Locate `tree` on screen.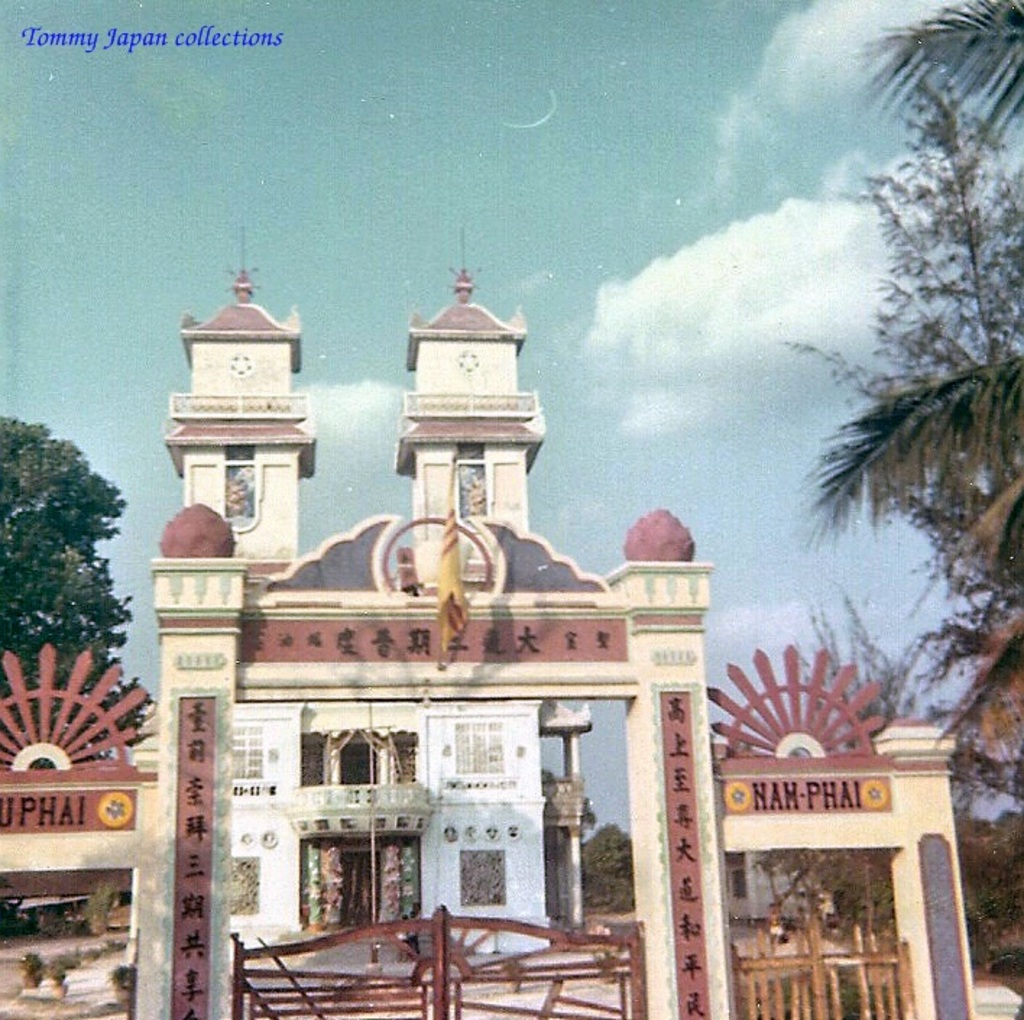
On screen at [x1=797, y1=0, x2=1023, y2=1007].
